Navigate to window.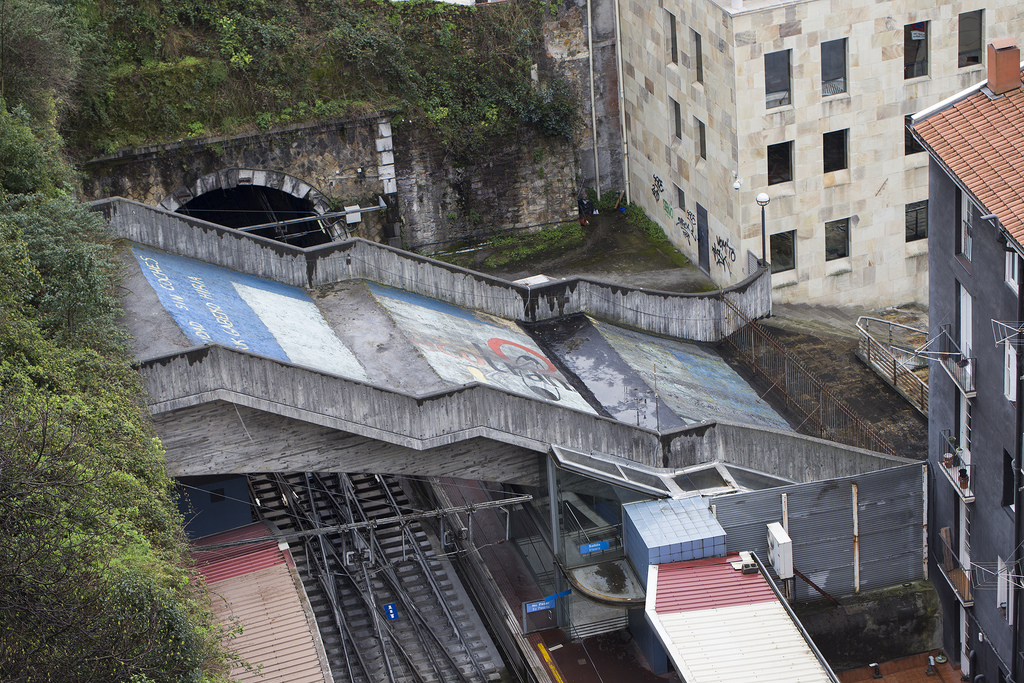
Navigation target: Rect(675, 101, 682, 140).
